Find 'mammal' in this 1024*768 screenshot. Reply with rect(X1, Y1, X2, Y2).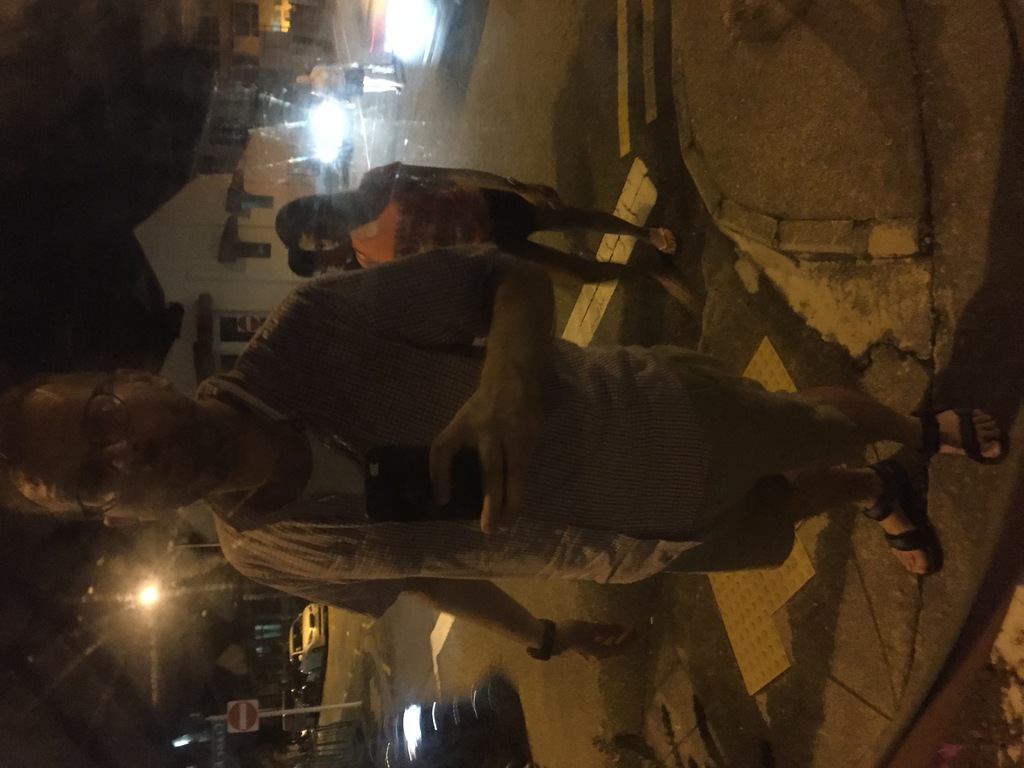
rect(0, 243, 1005, 659).
